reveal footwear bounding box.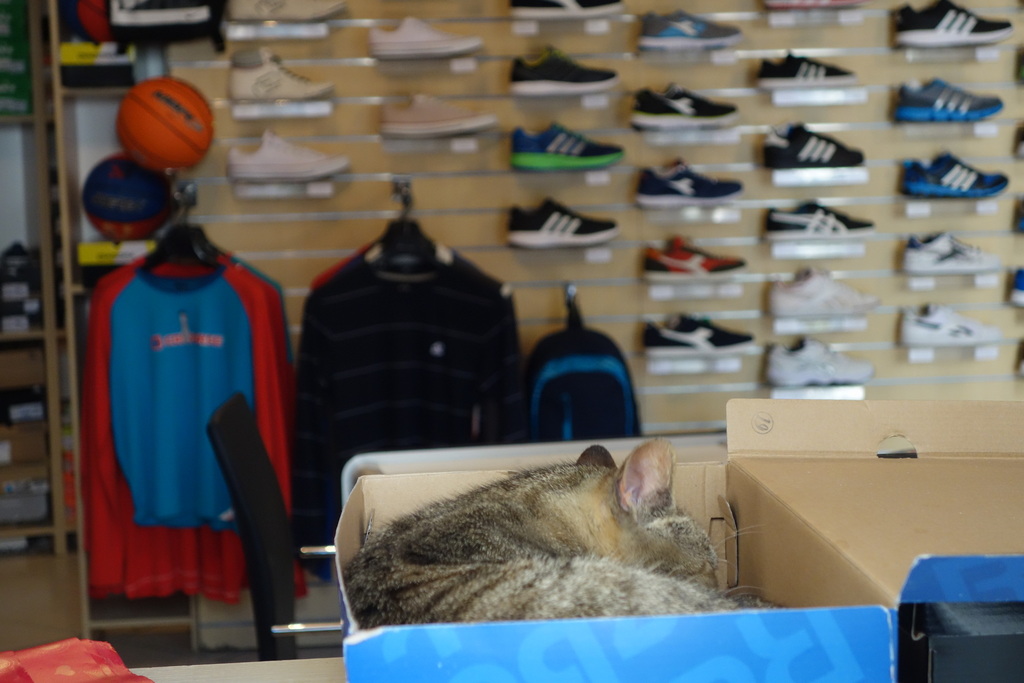
Revealed: 368, 19, 479, 59.
